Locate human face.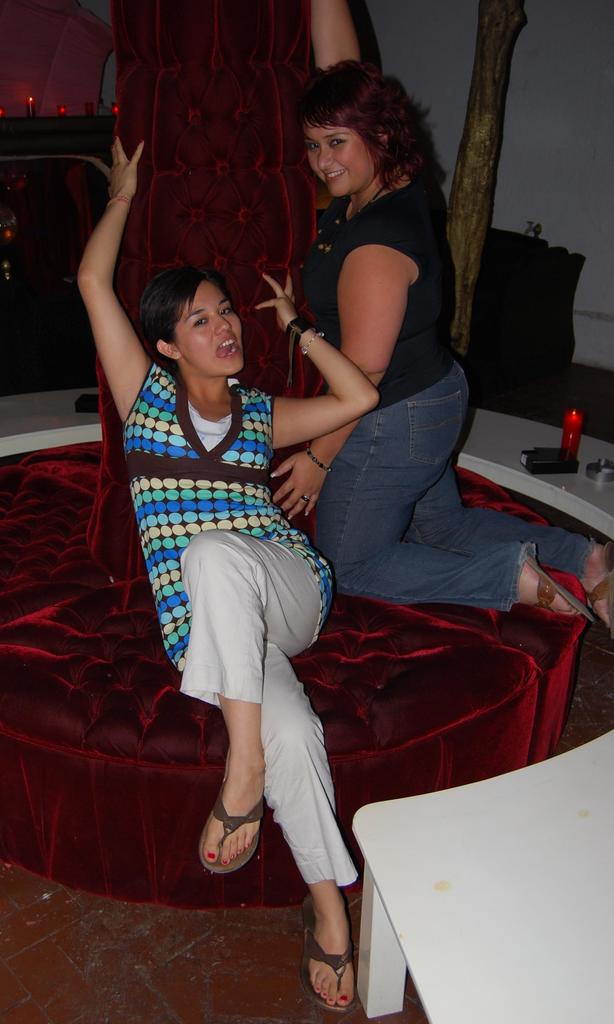
Bounding box: (x1=299, y1=115, x2=373, y2=197).
